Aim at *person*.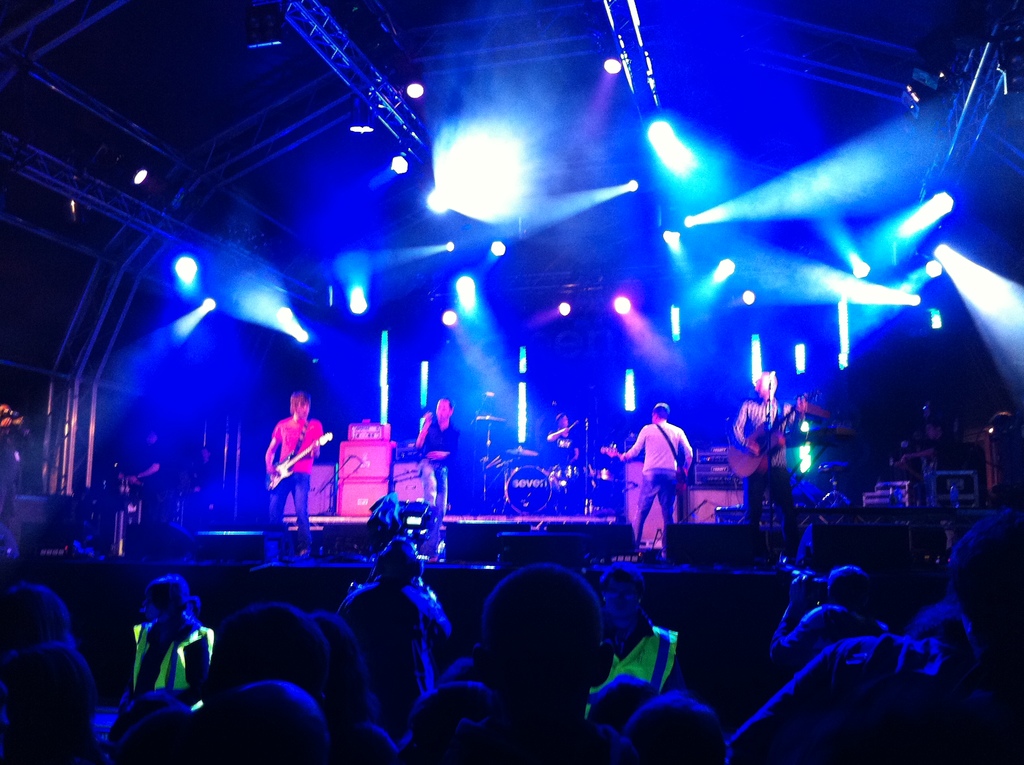
Aimed at bbox(545, 411, 579, 464).
